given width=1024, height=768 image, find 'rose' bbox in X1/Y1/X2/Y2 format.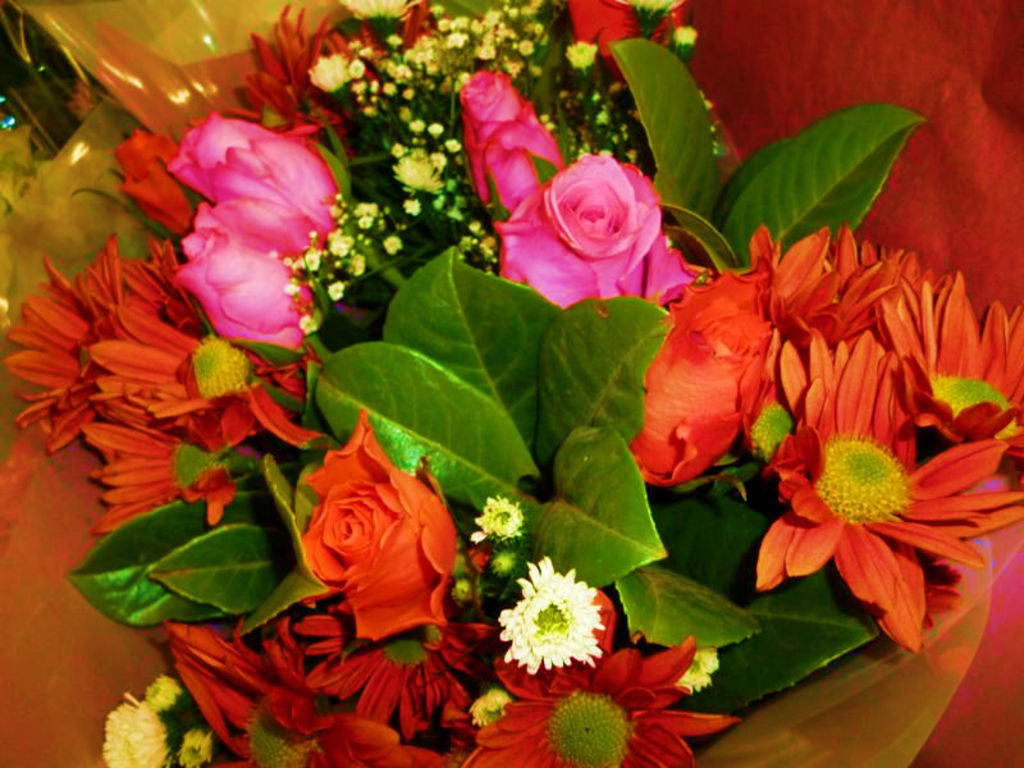
492/151/694/308.
